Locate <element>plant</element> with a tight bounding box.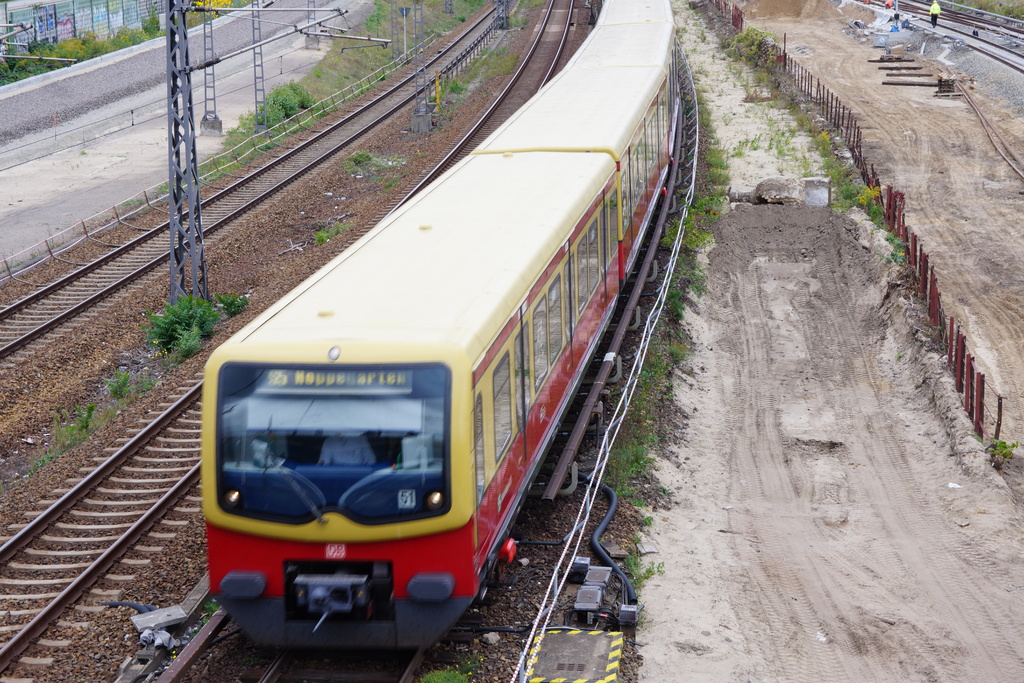
l=97, t=362, r=177, b=409.
